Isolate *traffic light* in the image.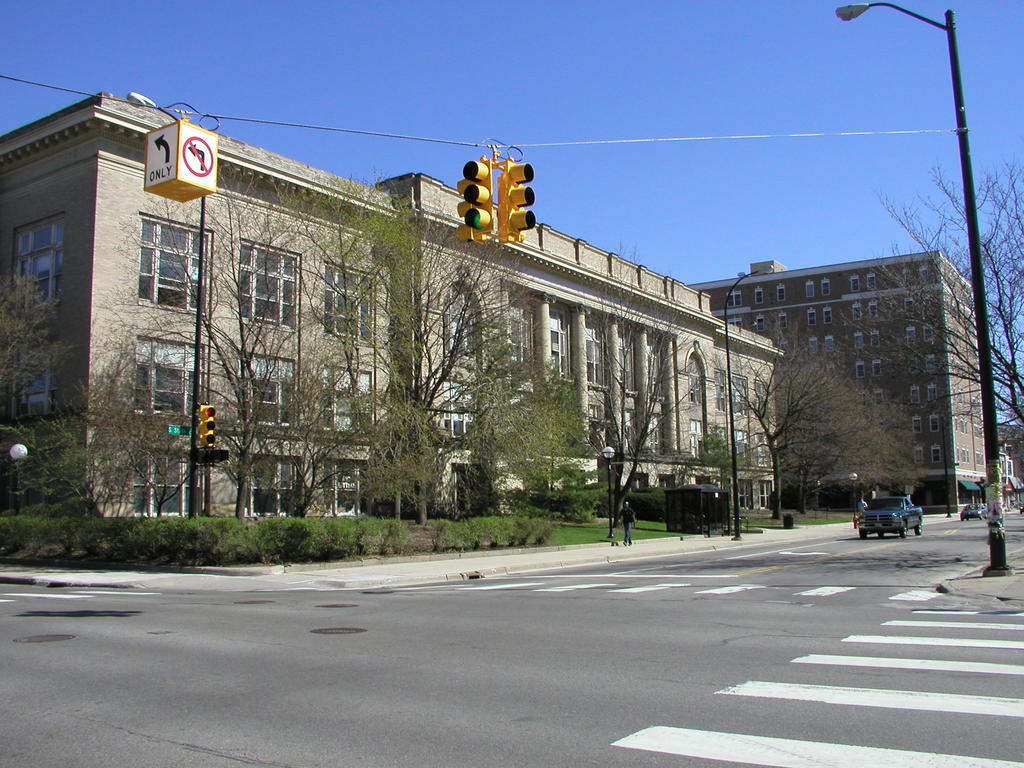
Isolated region: (457, 155, 493, 243).
